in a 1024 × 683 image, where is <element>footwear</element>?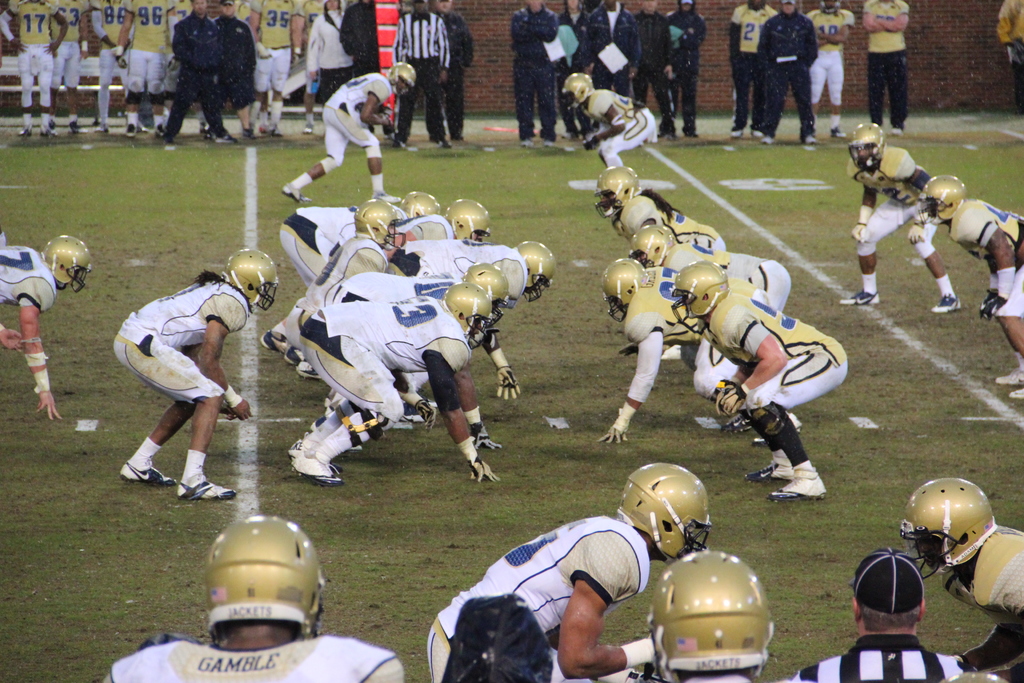
749/416/804/445.
